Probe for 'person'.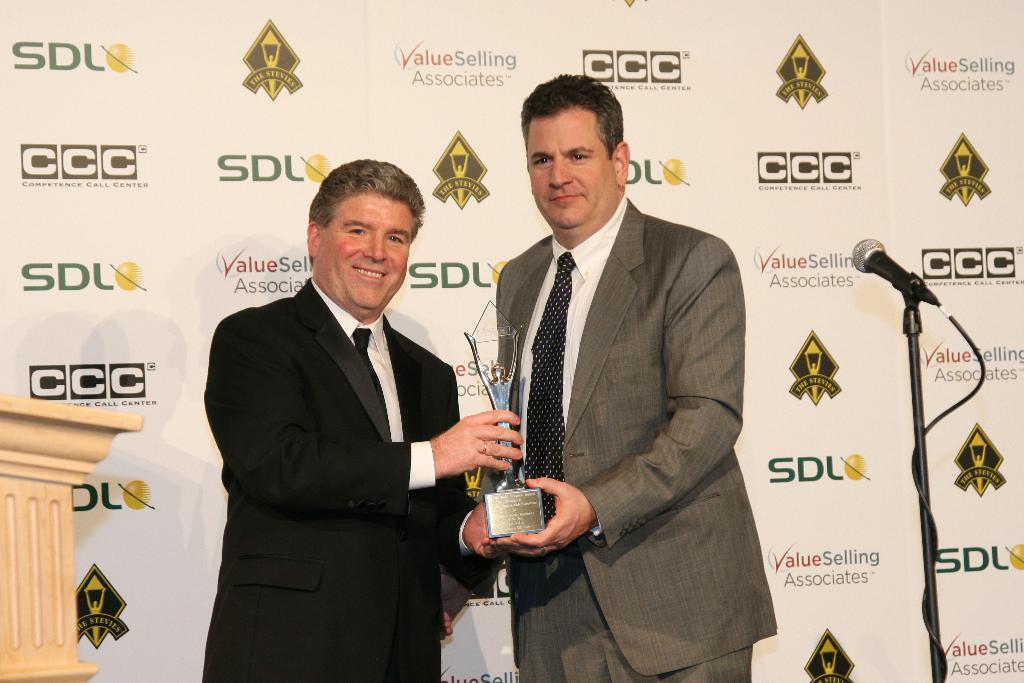
Probe result: (x1=476, y1=68, x2=780, y2=682).
